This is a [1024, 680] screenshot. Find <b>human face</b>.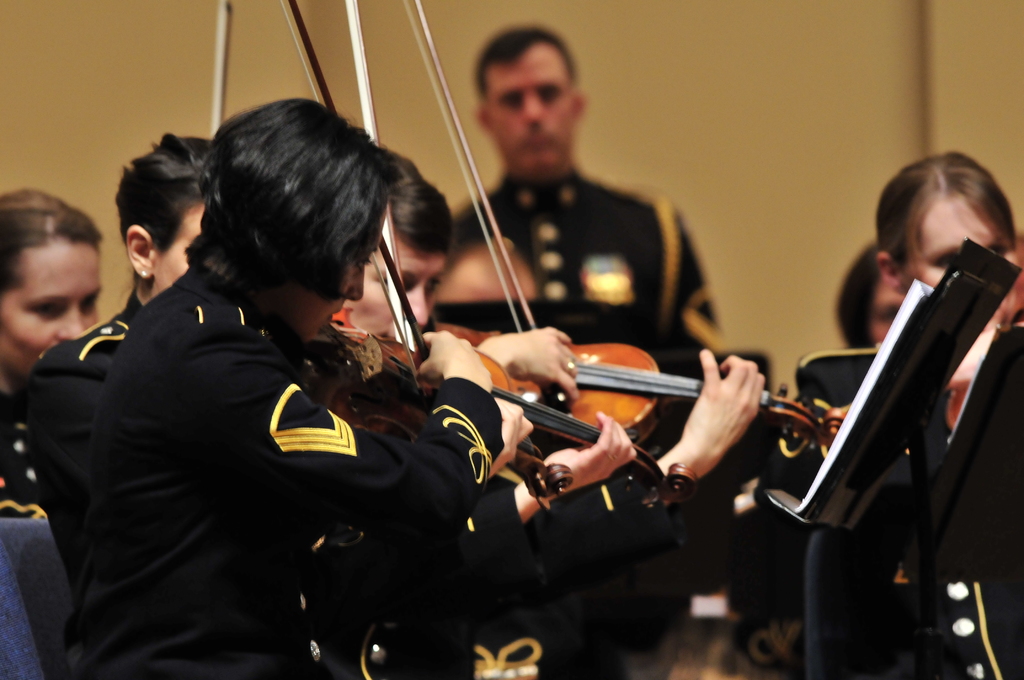
Bounding box: left=150, top=204, right=207, bottom=297.
